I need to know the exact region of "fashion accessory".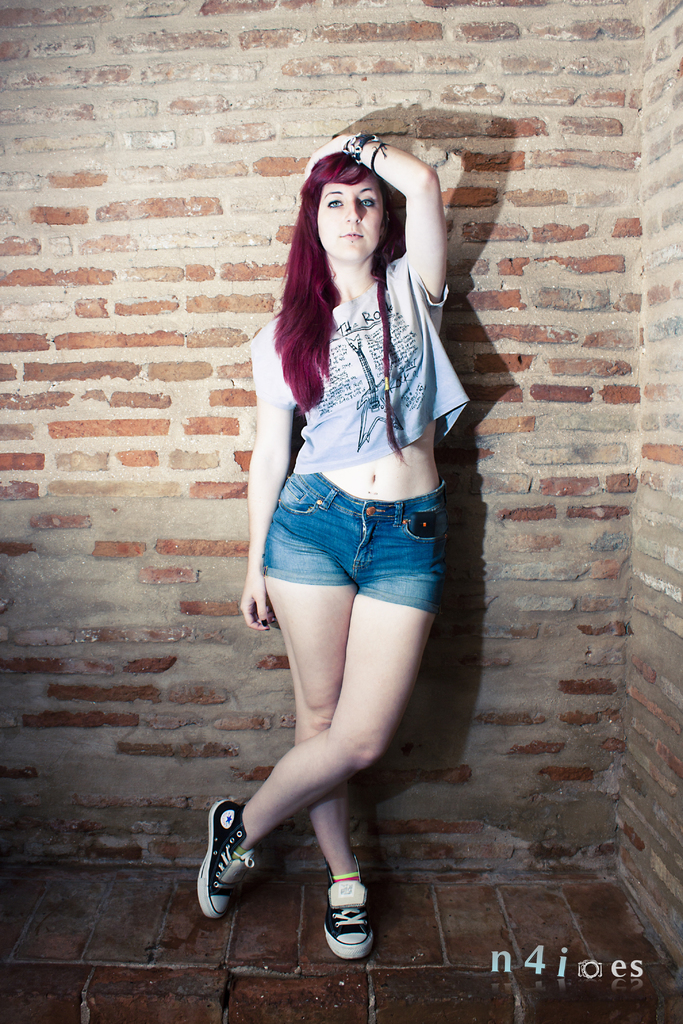
Region: Rect(324, 856, 374, 961).
